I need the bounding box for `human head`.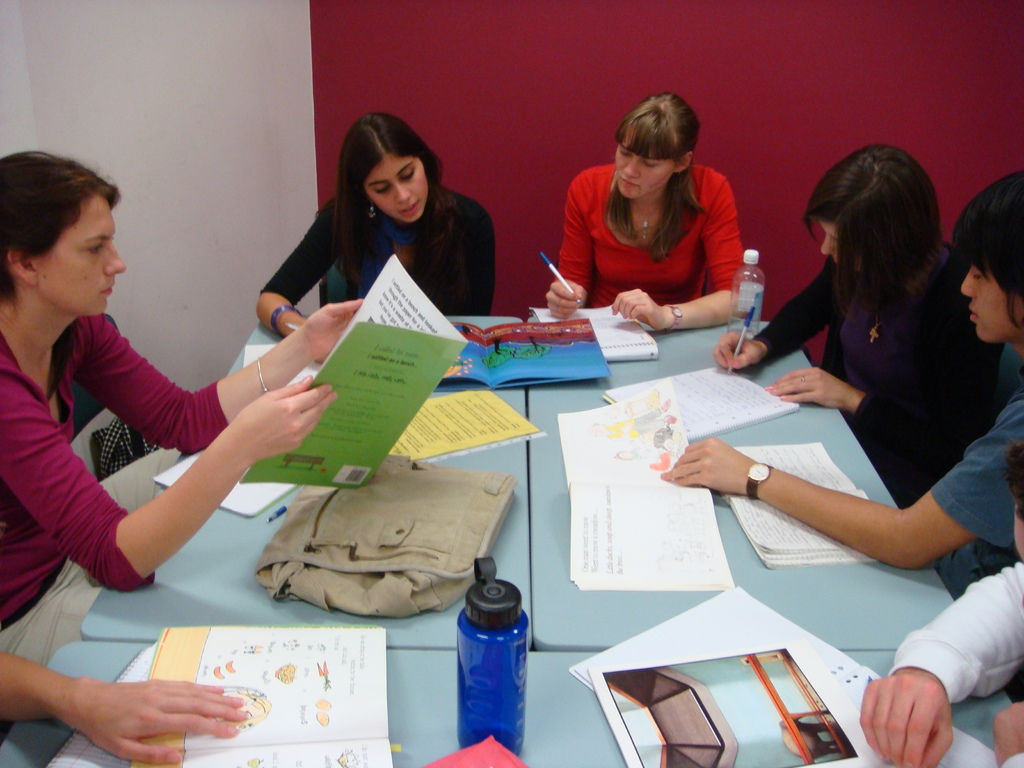
Here it is: 335 114 433 228.
